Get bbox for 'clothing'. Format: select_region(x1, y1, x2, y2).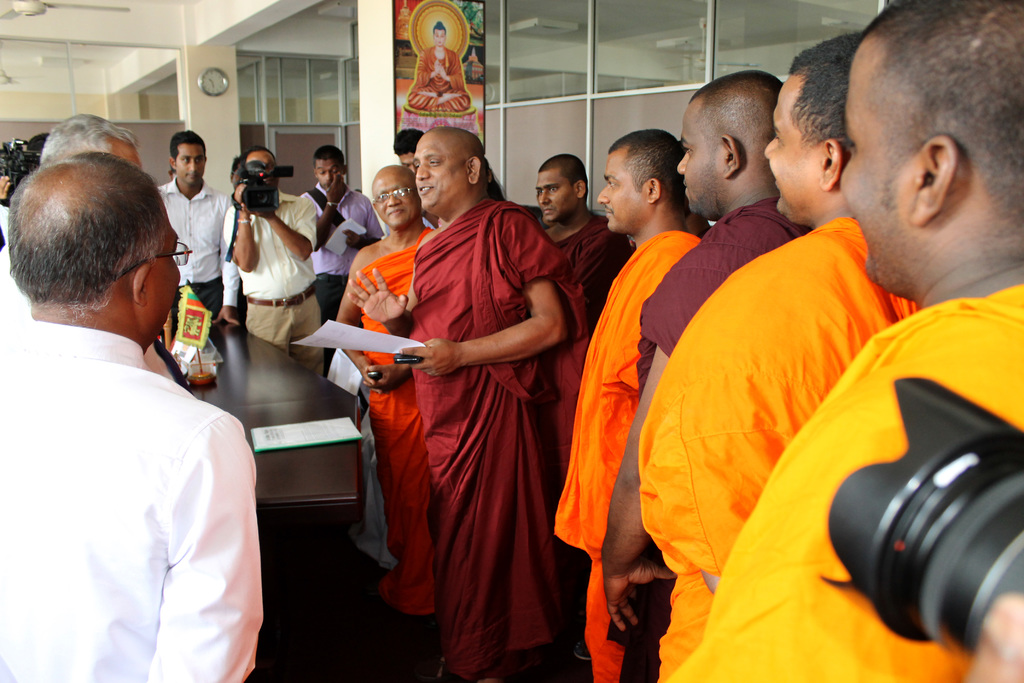
select_region(410, 208, 558, 682).
